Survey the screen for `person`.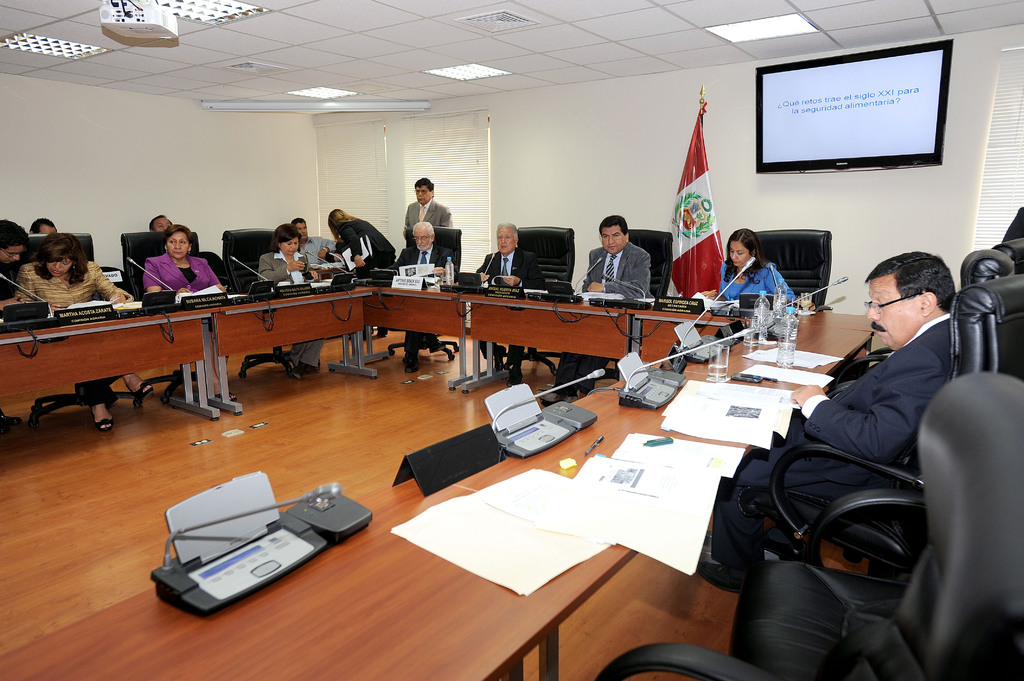
Survey found: [left=594, top=207, right=660, bottom=310].
